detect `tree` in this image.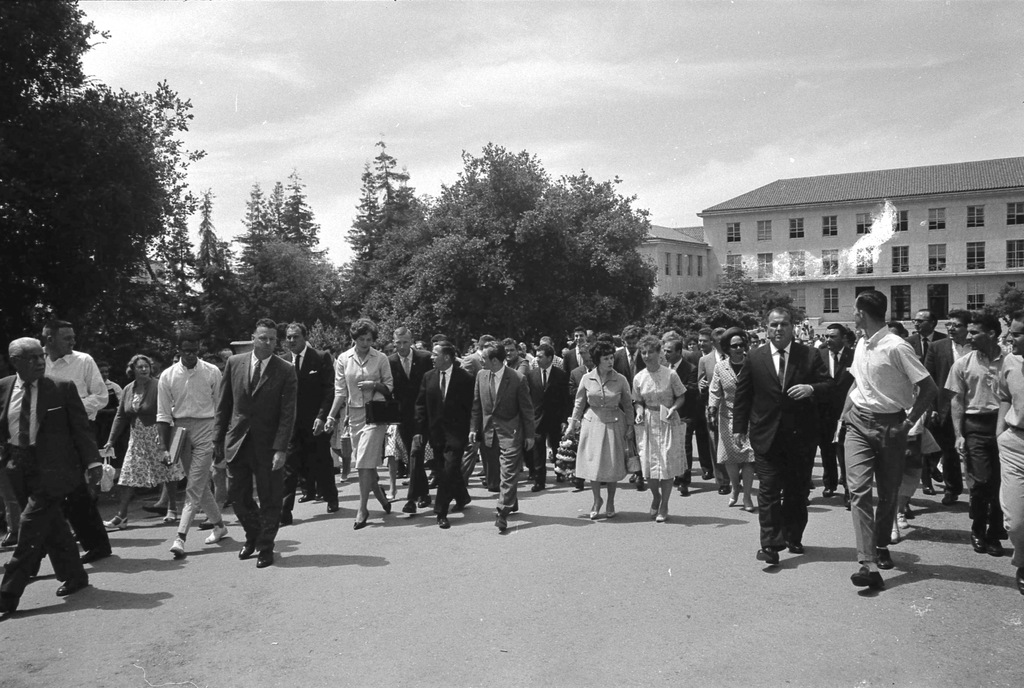
Detection: crop(10, 51, 221, 356).
